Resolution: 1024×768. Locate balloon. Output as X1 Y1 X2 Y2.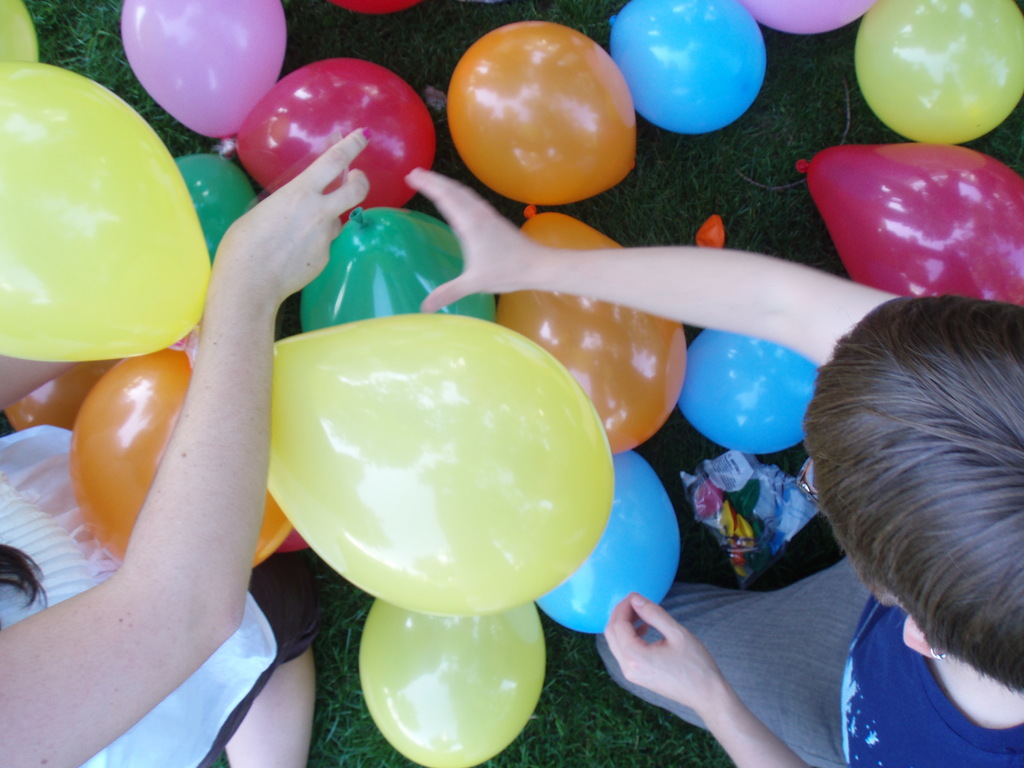
607 2 767 134.
